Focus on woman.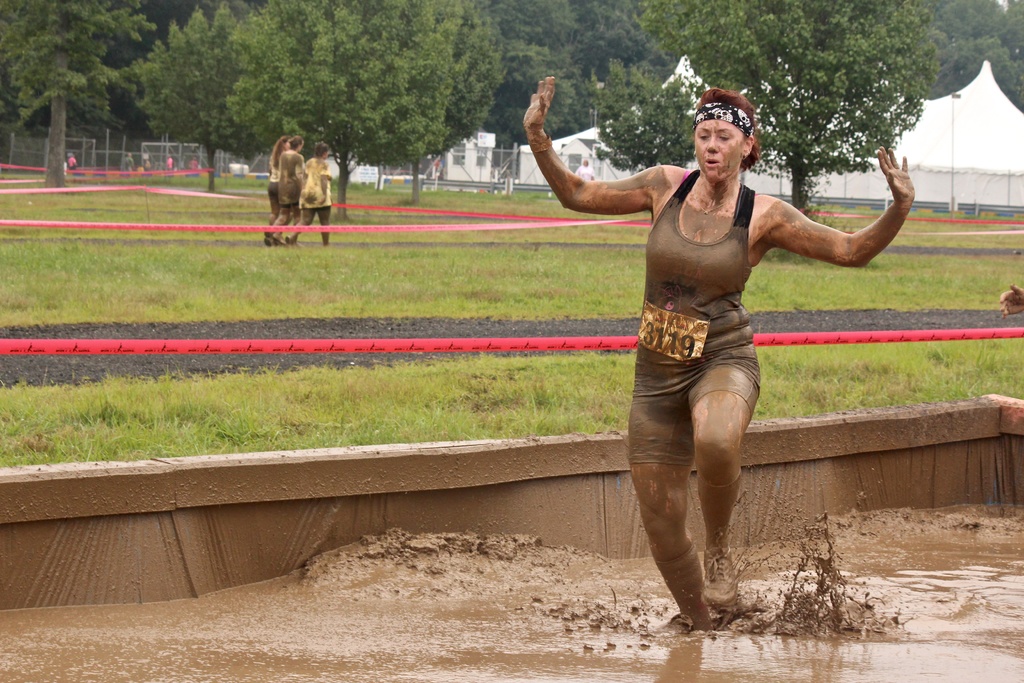
Focused at BBox(288, 138, 334, 251).
